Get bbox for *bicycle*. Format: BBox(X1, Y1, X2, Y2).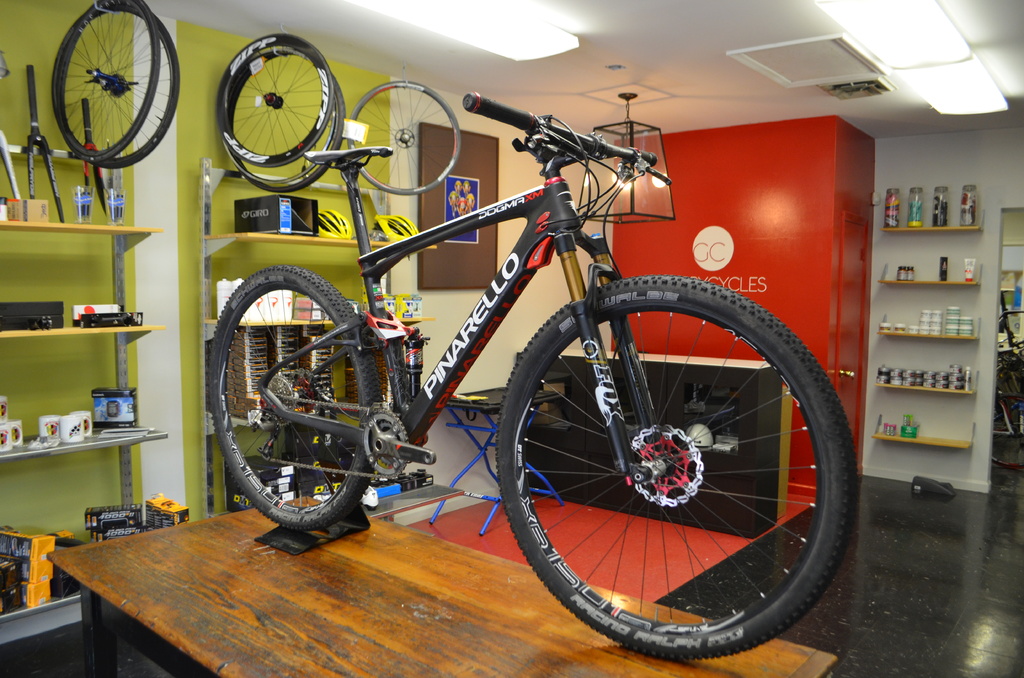
BBox(214, 92, 862, 666).
